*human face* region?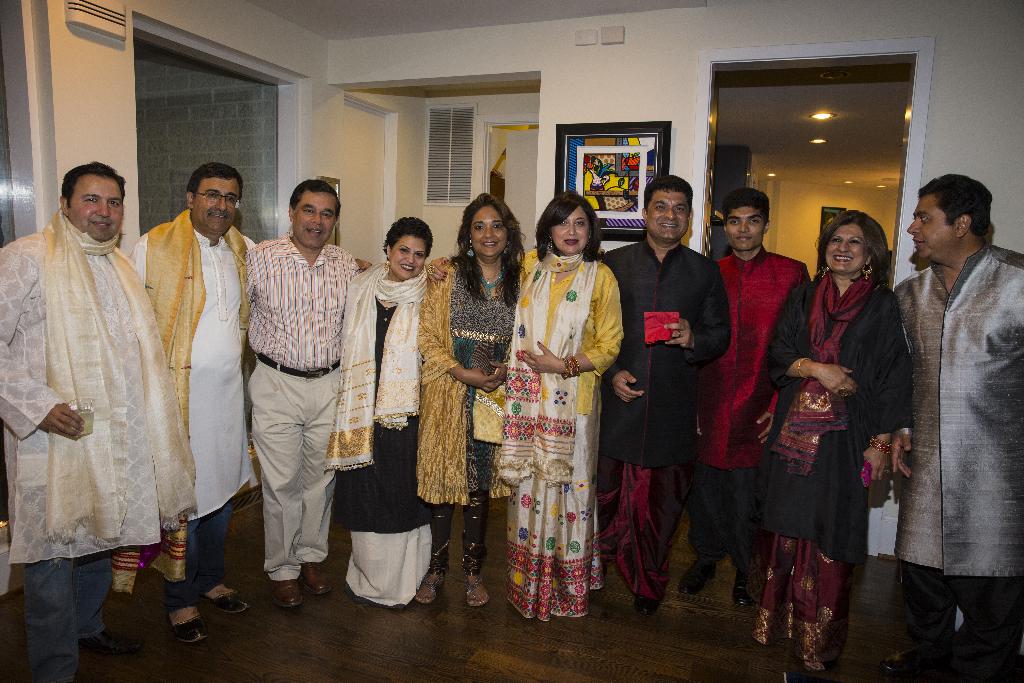
crop(548, 202, 593, 257)
